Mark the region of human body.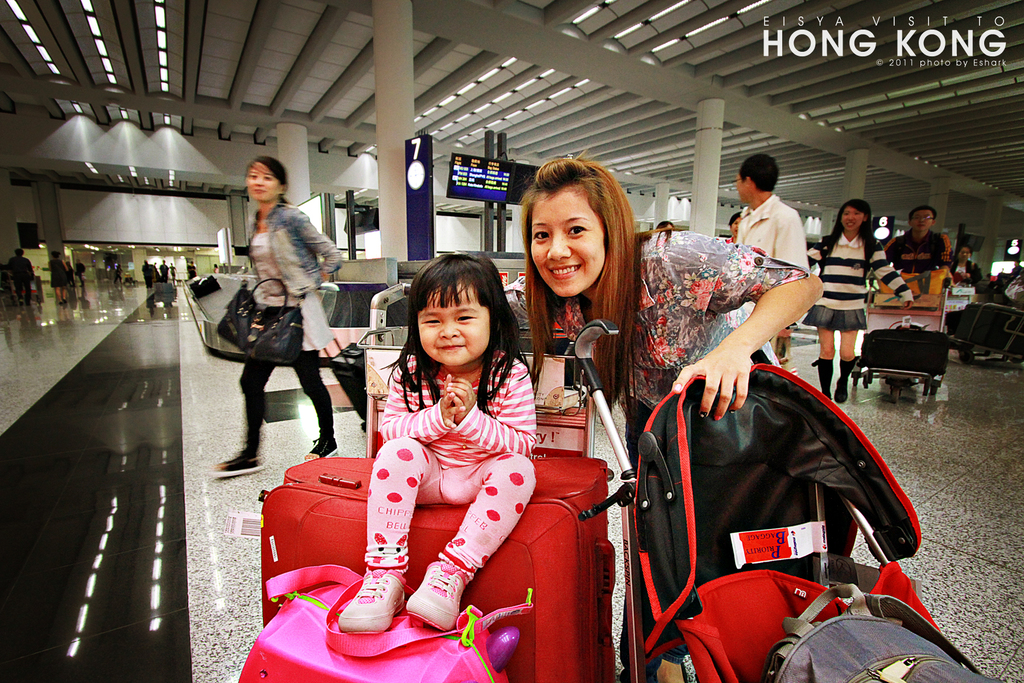
Region: left=948, top=256, right=984, bottom=342.
